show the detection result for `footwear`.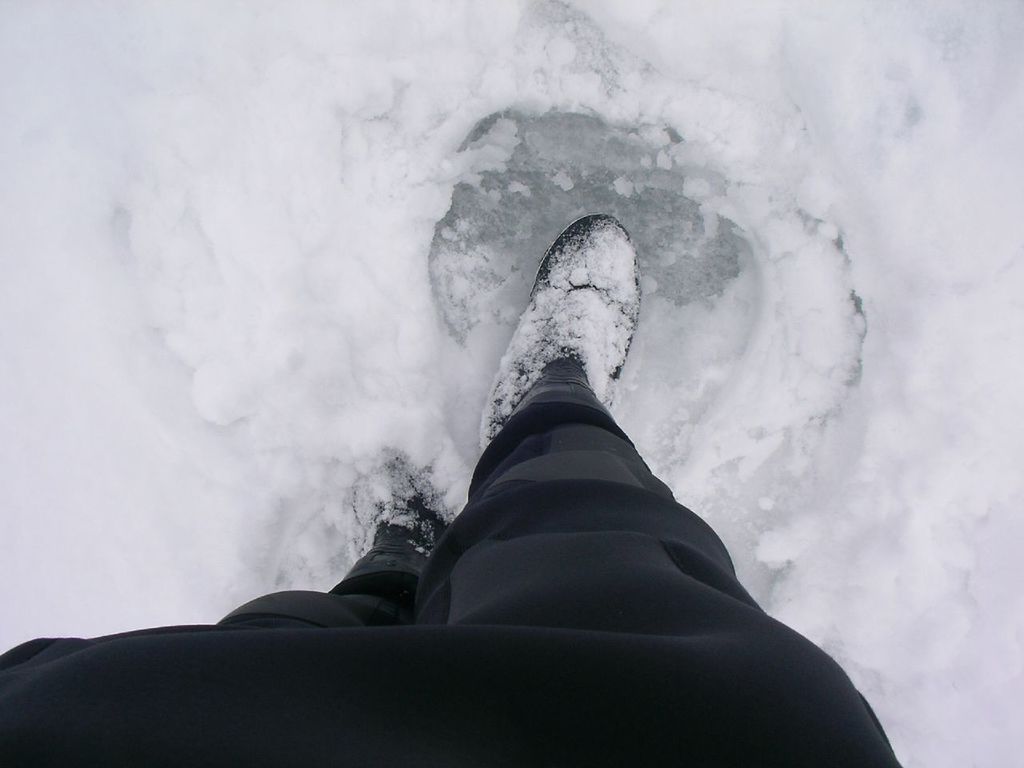
<region>479, 210, 639, 454</region>.
